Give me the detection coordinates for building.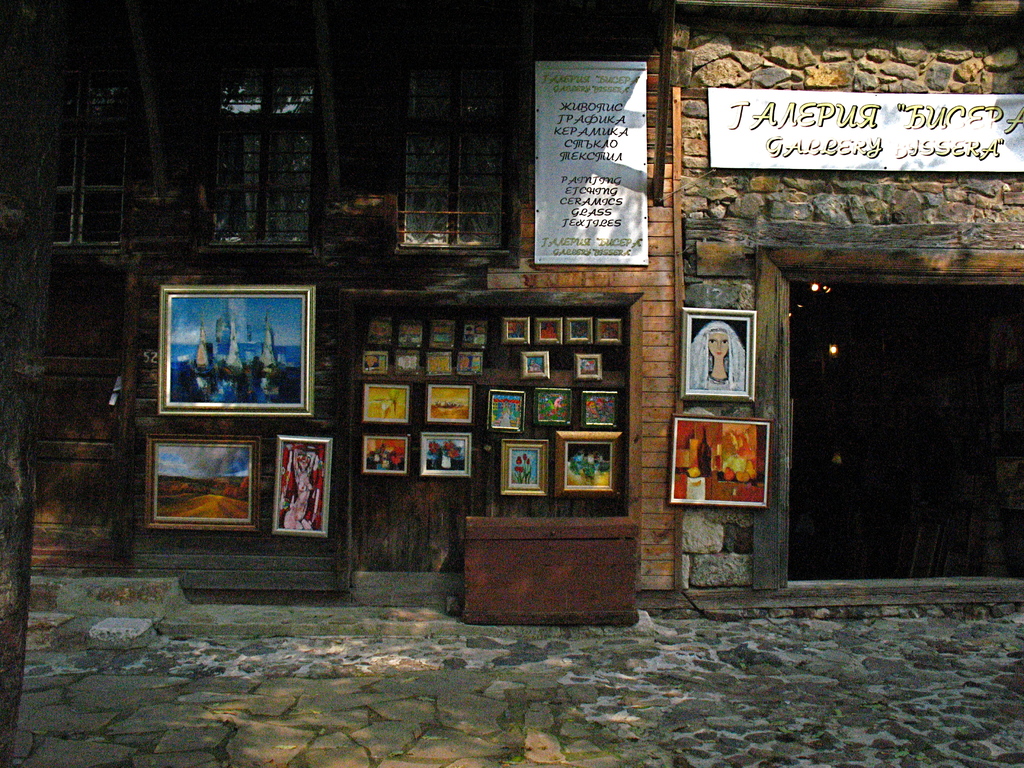
0,0,1023,621.
